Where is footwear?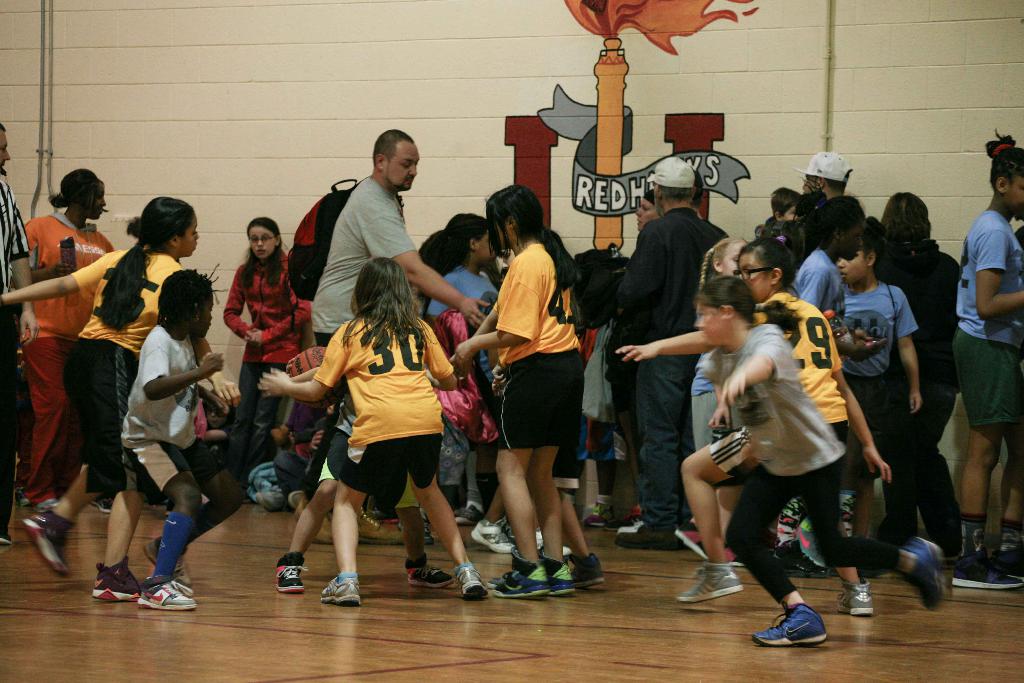
[x1=675, y1=528, x2=706, y2=561].
